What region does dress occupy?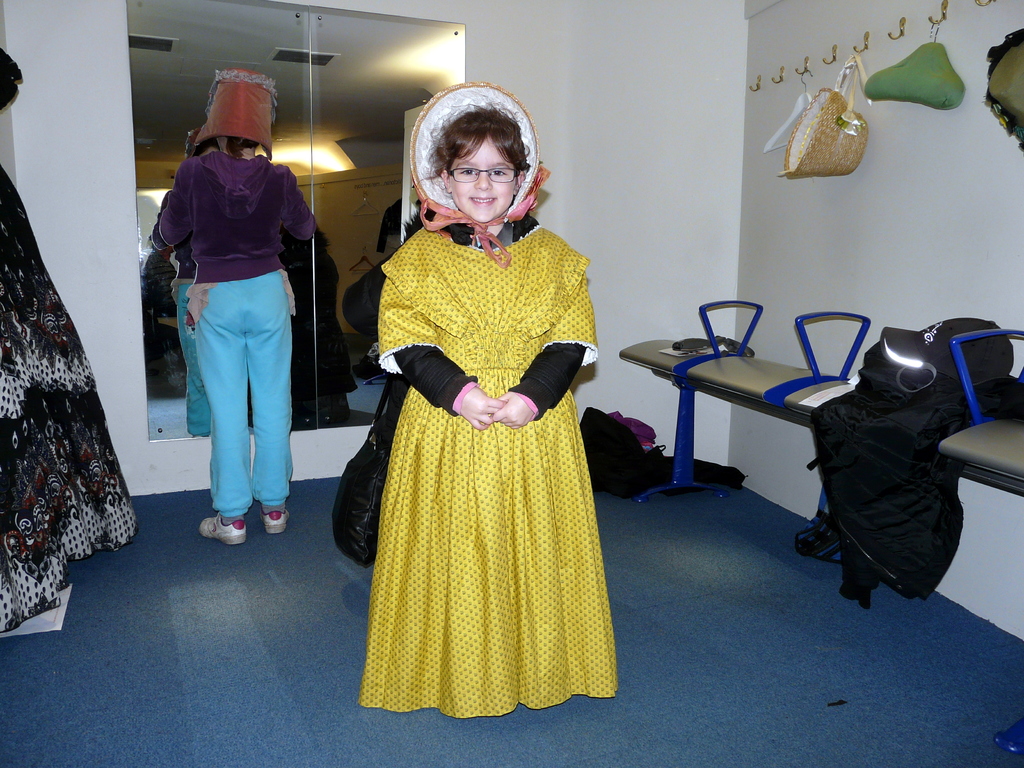
367 207 609 721.
